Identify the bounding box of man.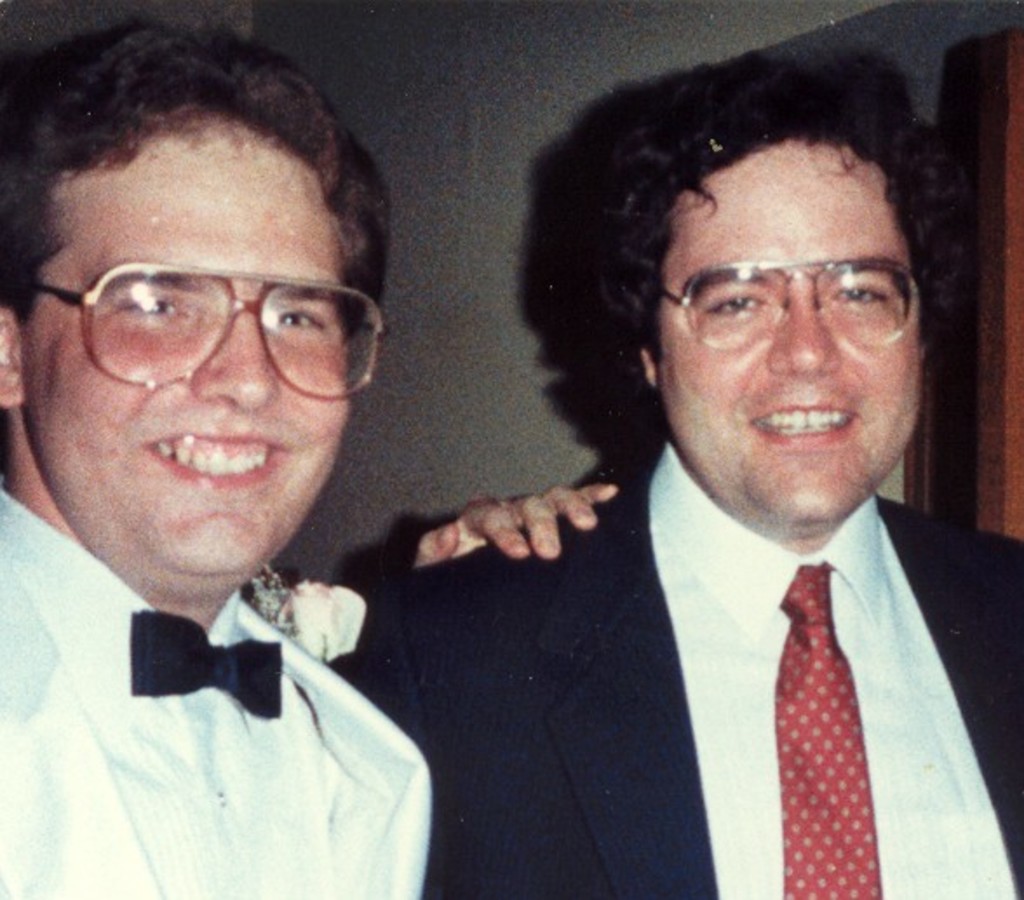
Rect(360, 49, 1022, 898).
